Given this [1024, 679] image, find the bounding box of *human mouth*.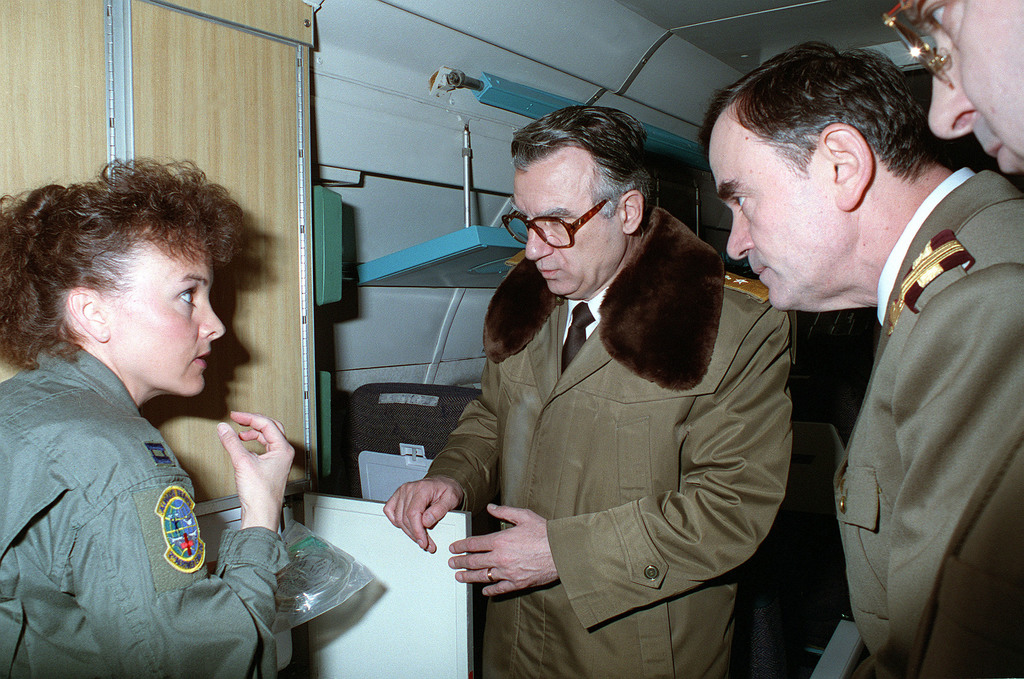
<box>190,352,212,370</box>.
